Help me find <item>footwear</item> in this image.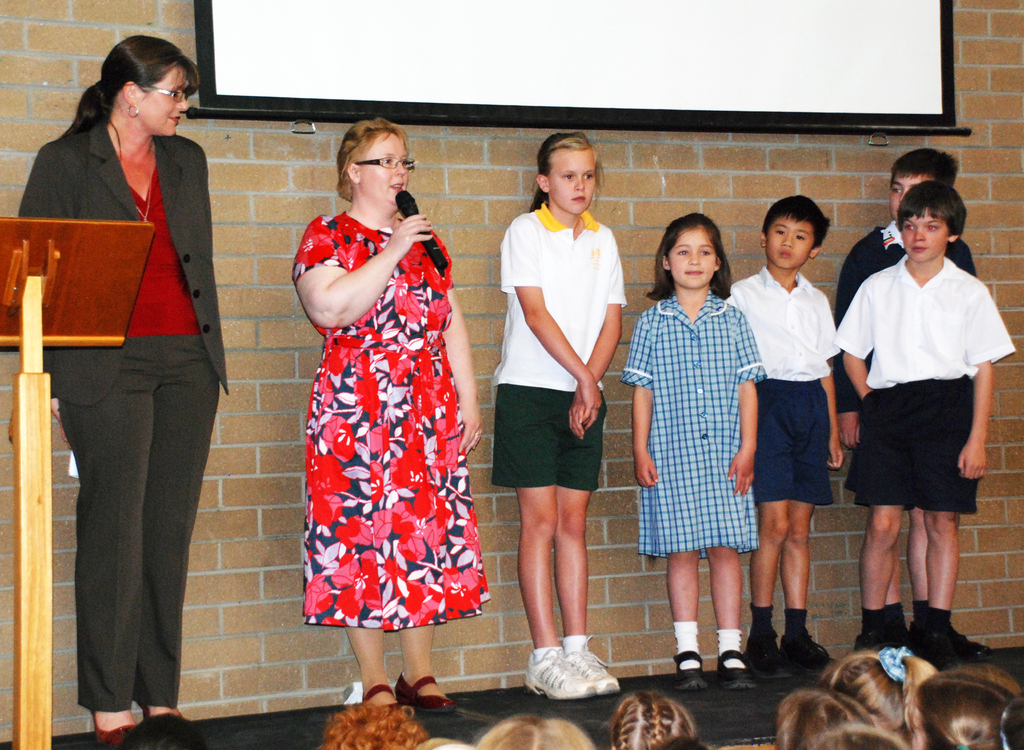
Found it: box(940, 623, 980, 660).
